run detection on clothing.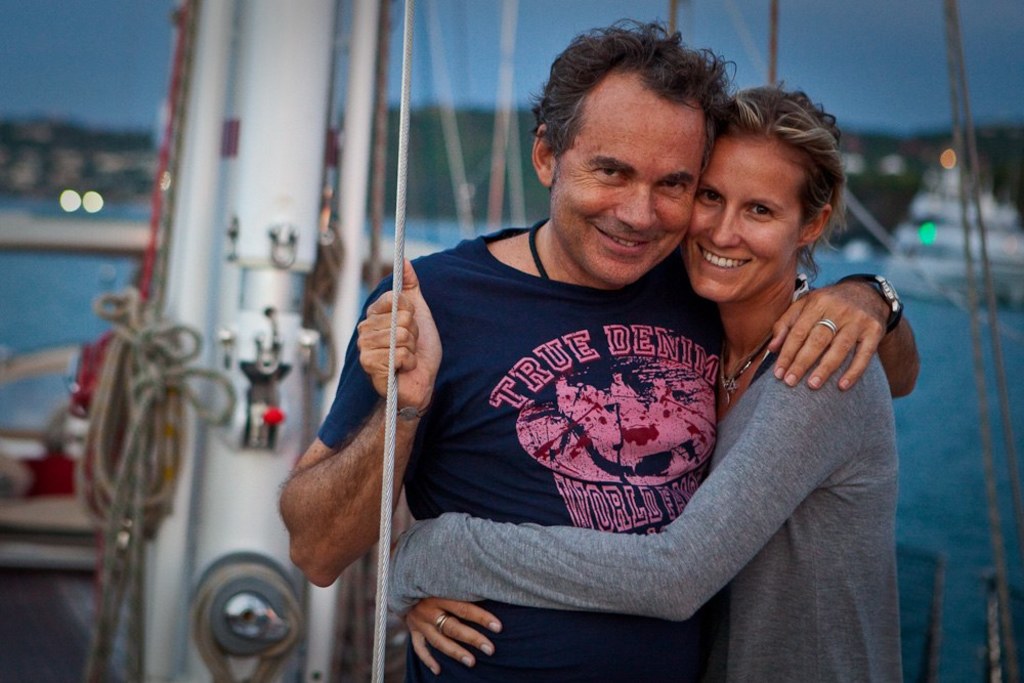
Result: (x1=385, y1=275, x2=904, y2=682).
